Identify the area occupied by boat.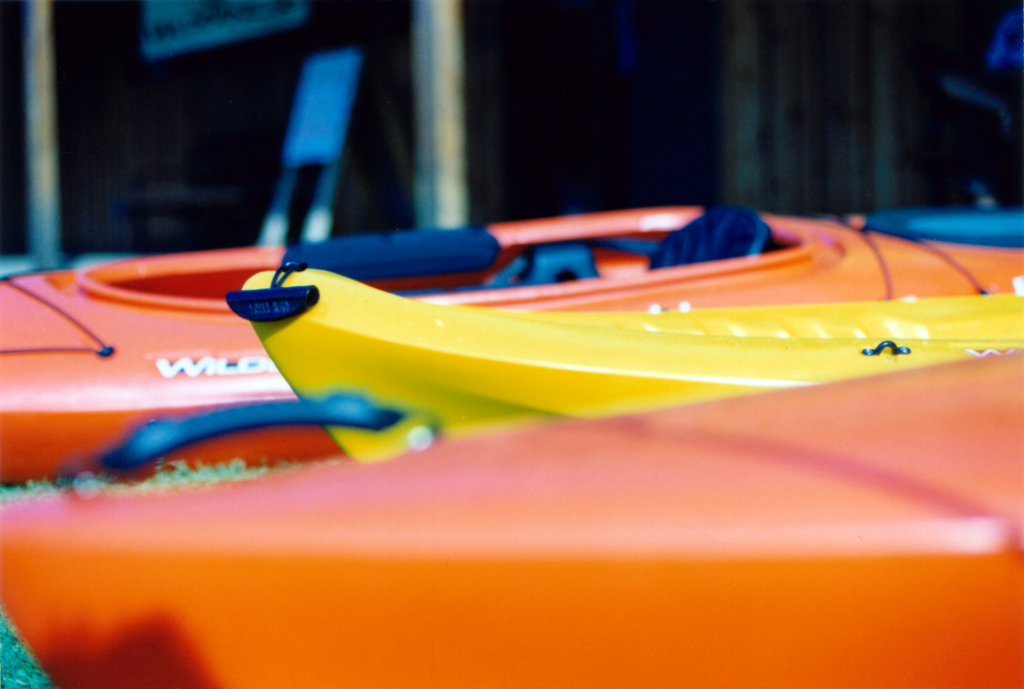
Area: Rect(229, 257, 1023, 461).
